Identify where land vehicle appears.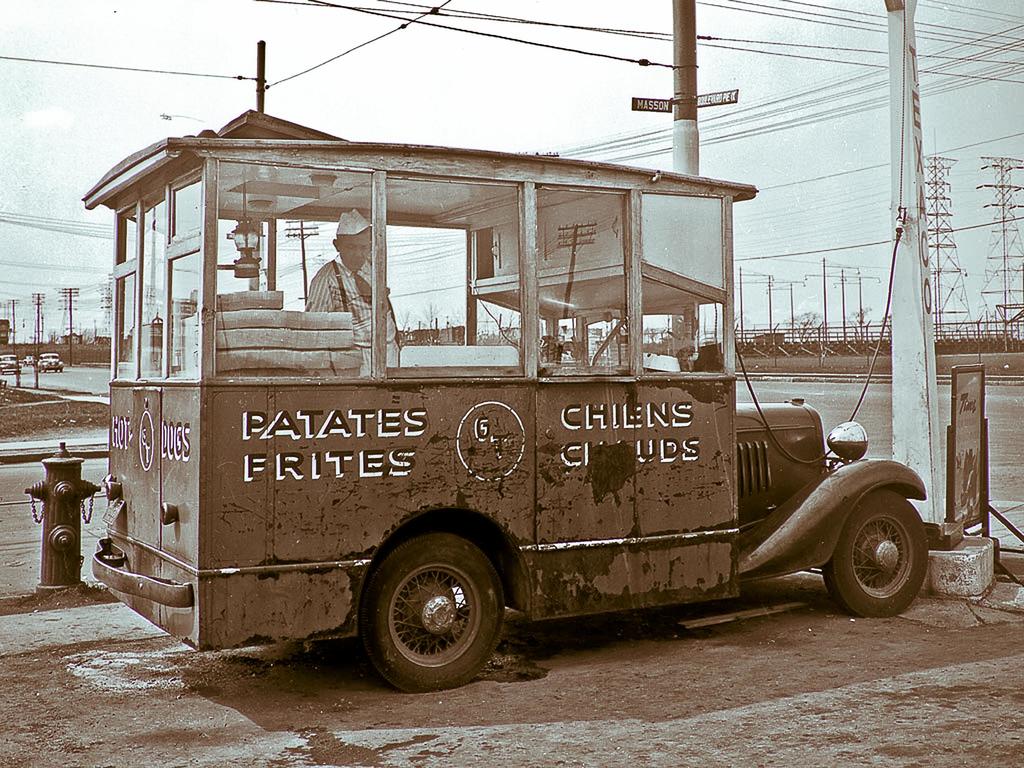
Appears at [1, 358, 17, 371].
